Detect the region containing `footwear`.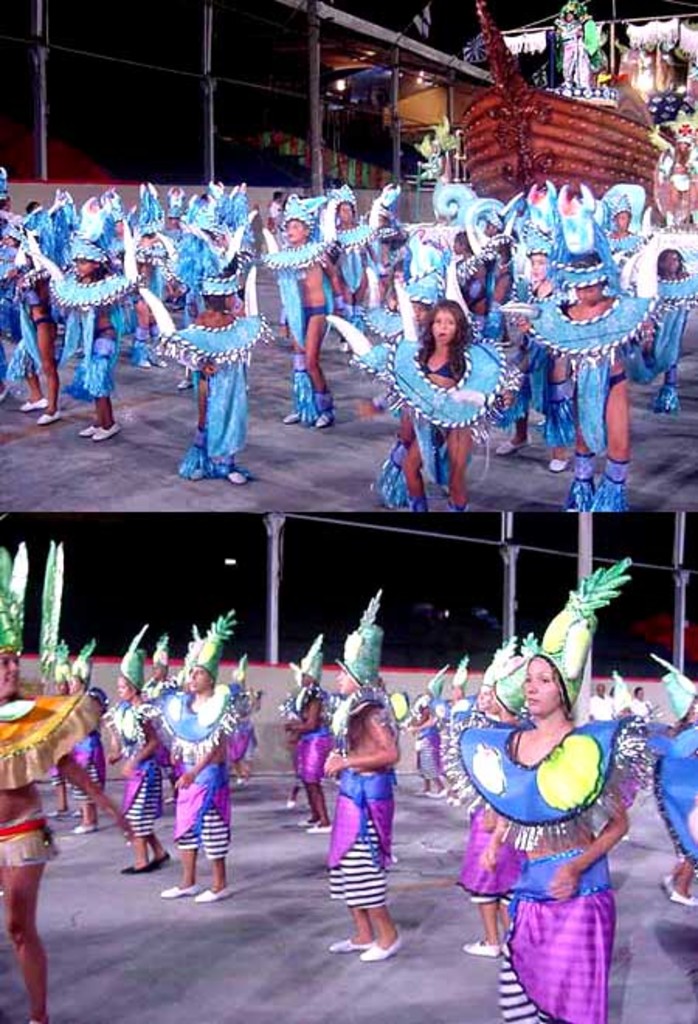
locate(33, 403, 65, 425).
